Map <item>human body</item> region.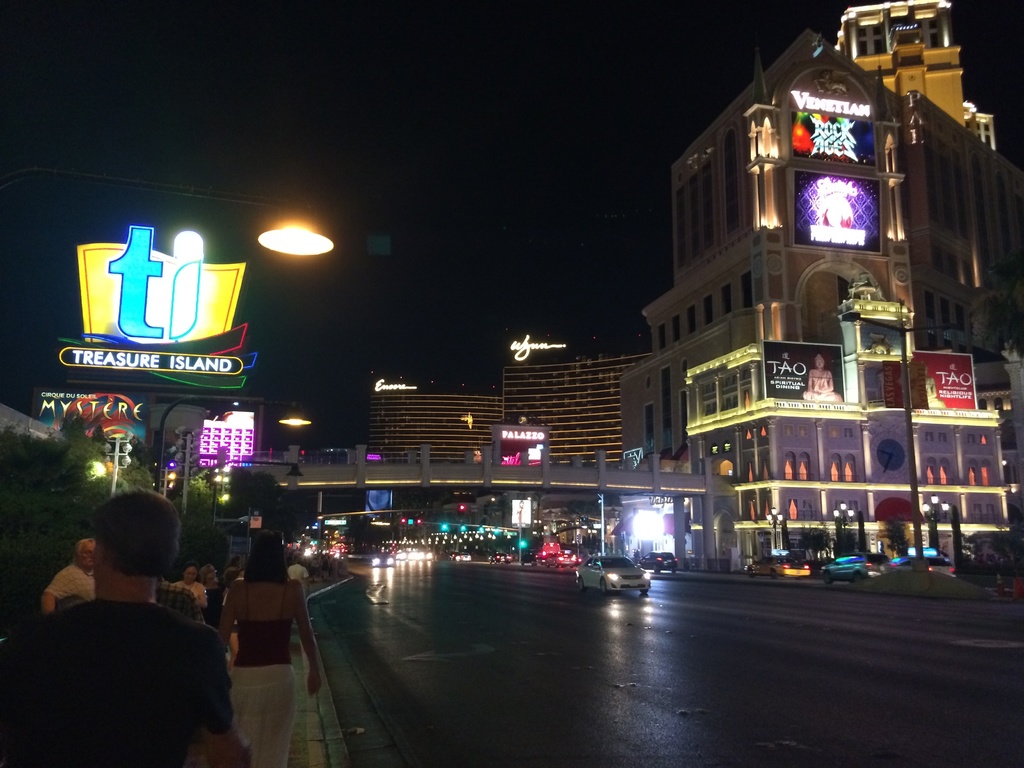
Mapped to bbox(0, 597, 248, 767).
